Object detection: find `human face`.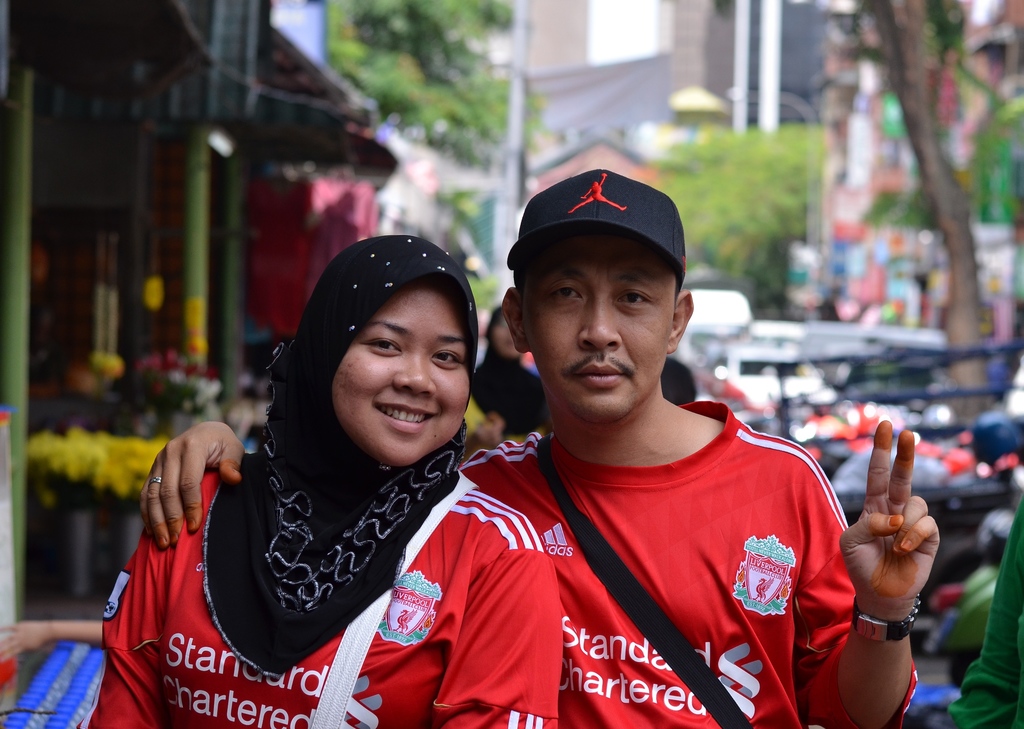
select_region(330, 288, 467, 465).
